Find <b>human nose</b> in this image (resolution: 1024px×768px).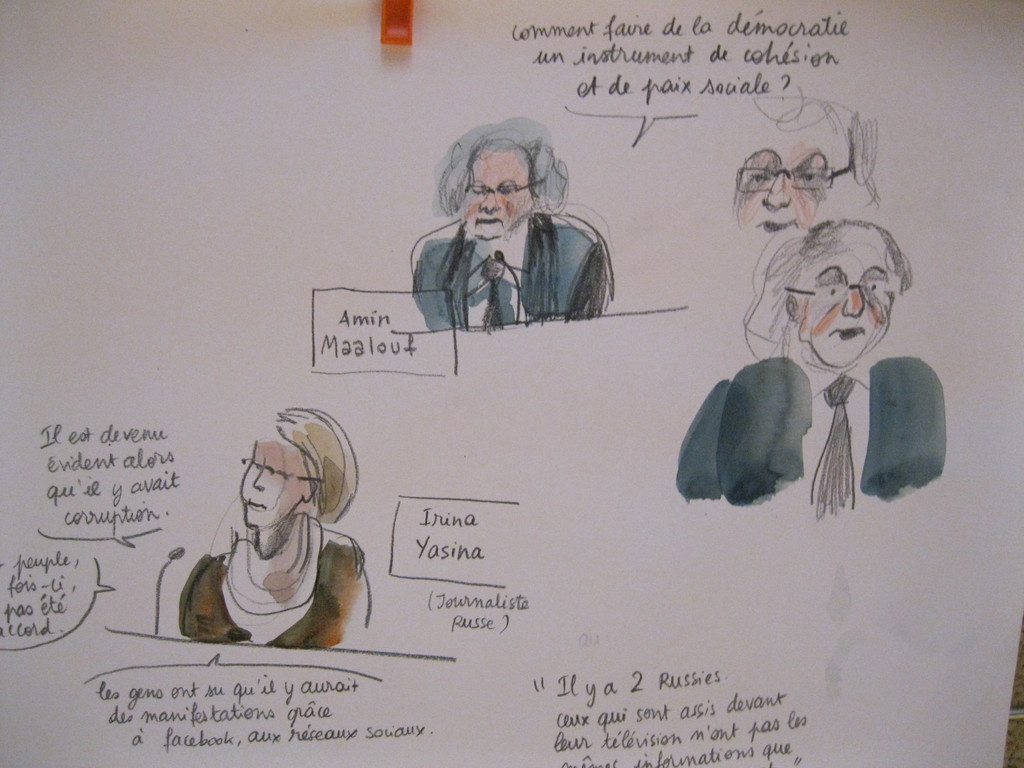
[x1=842, y1=284, x2=866, y2=316].
